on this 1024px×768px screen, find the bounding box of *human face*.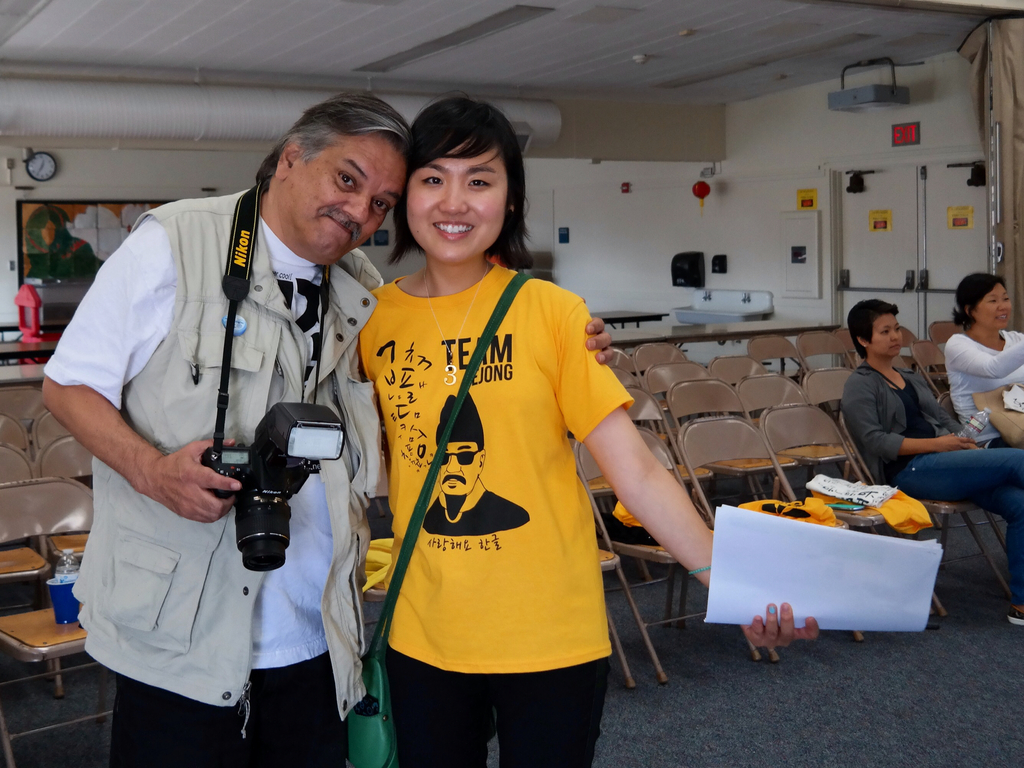
Bounding box: (left=440, top=439, right=477, bottom=520).
